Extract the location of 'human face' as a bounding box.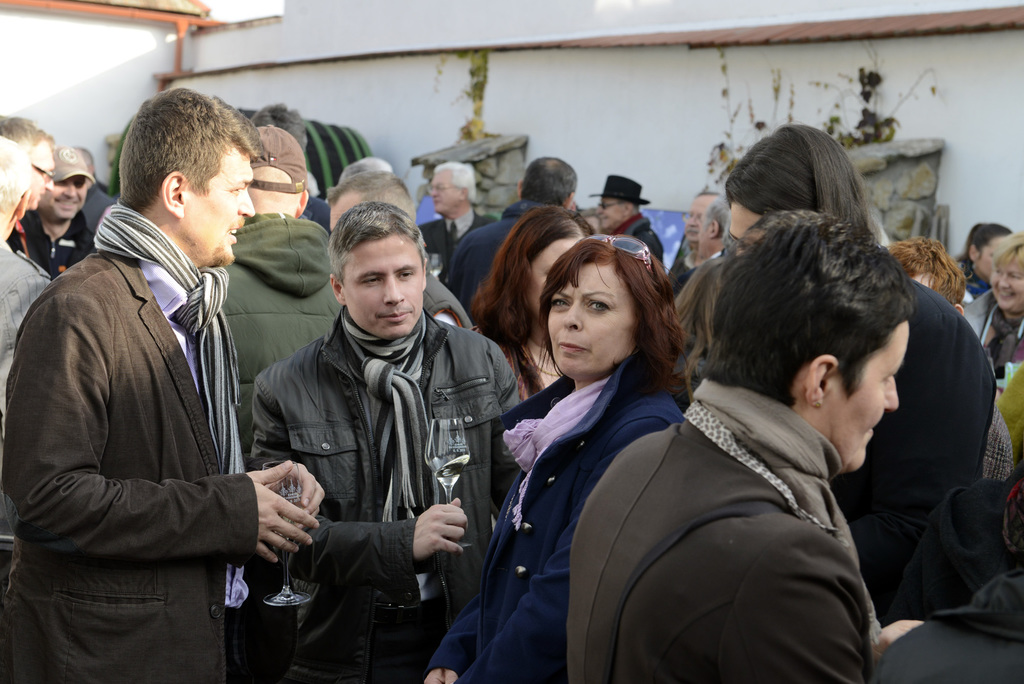
39 174 85 217.
